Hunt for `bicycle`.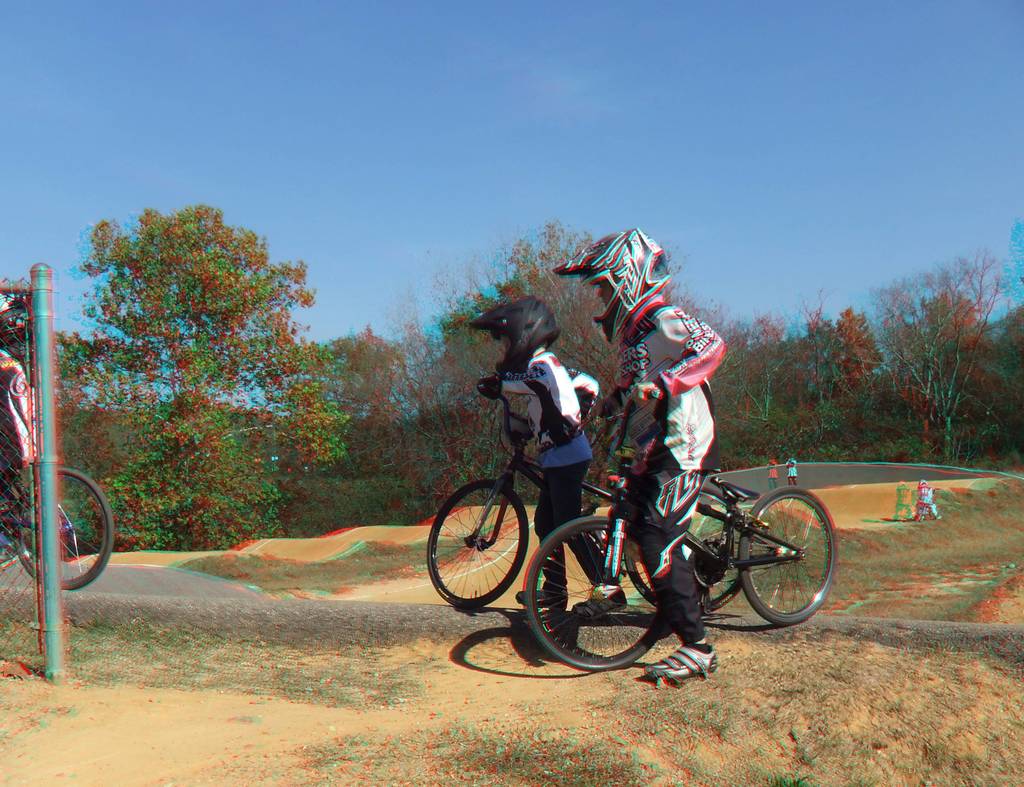
Hunted down at bbox=[425, 378, 755, 615].
